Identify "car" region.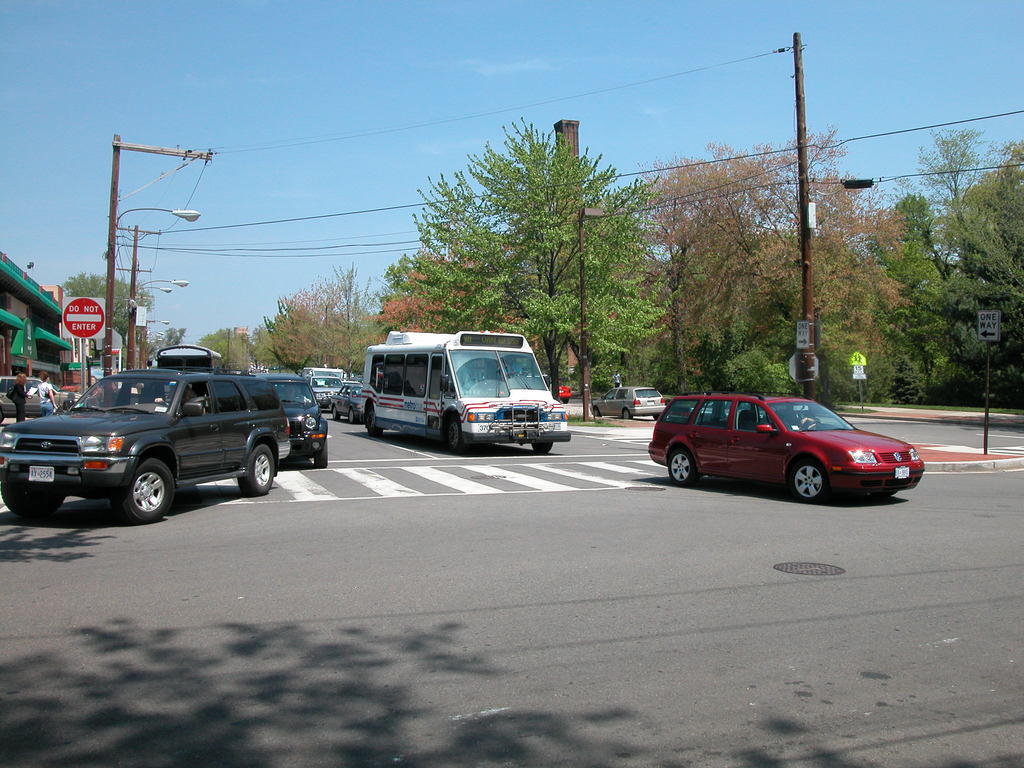
Region: [left=553, top=380, right=575, bottom=410].
